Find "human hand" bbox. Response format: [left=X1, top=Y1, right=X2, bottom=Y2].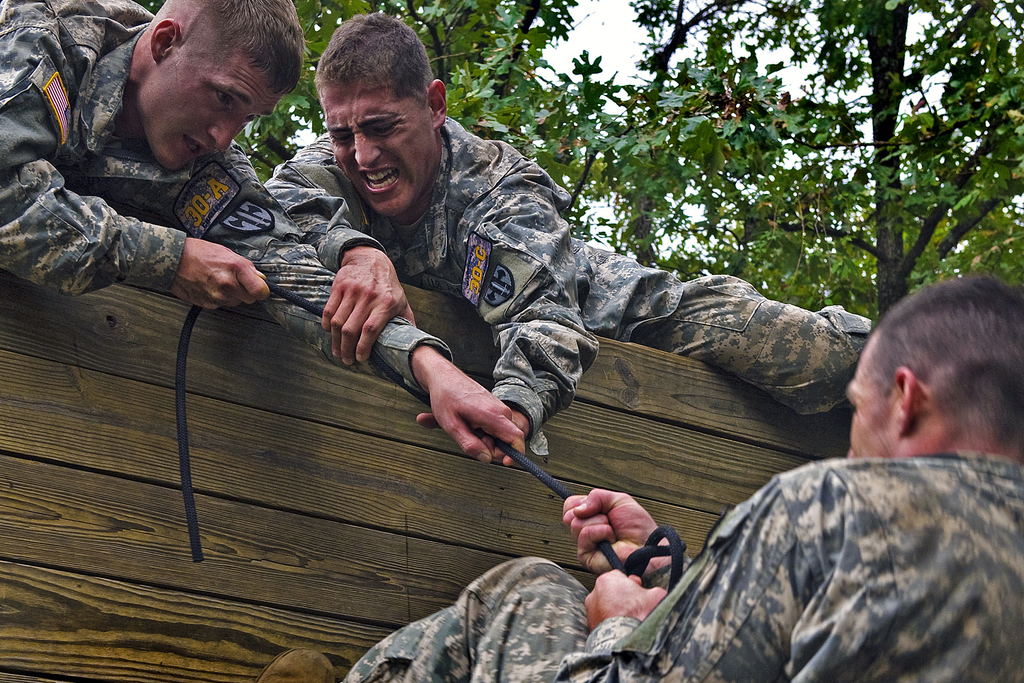
[left=560, top=488, right=678, bottom=579].
